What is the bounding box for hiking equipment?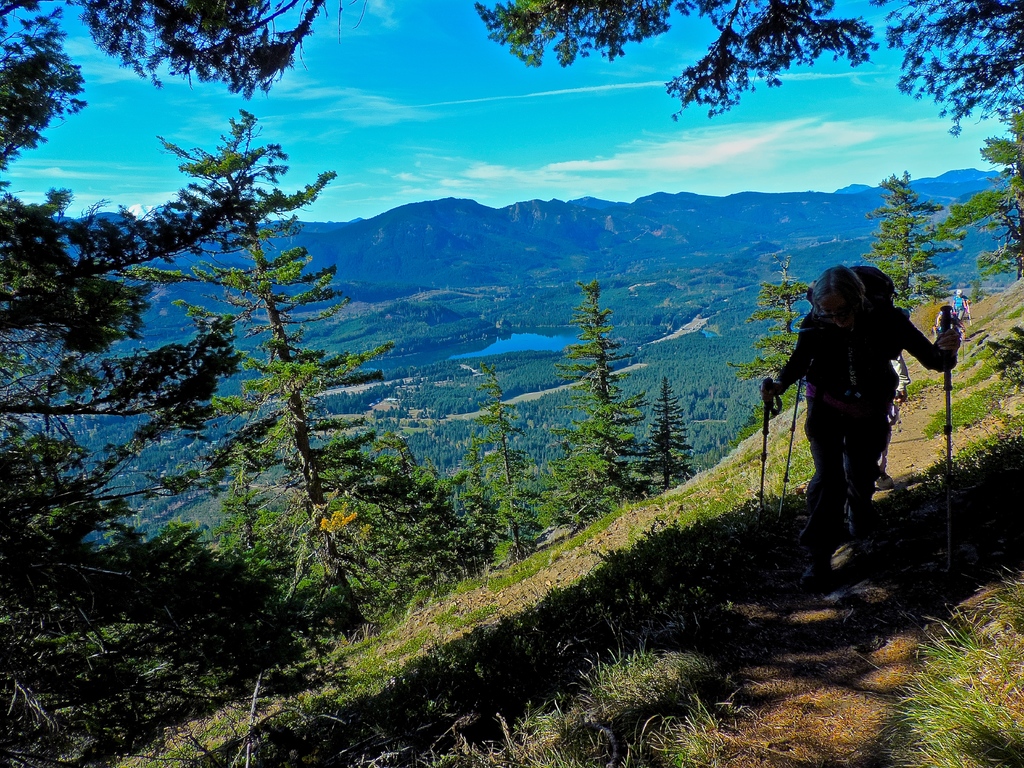
bbox=(755, 377, 784, 521).
